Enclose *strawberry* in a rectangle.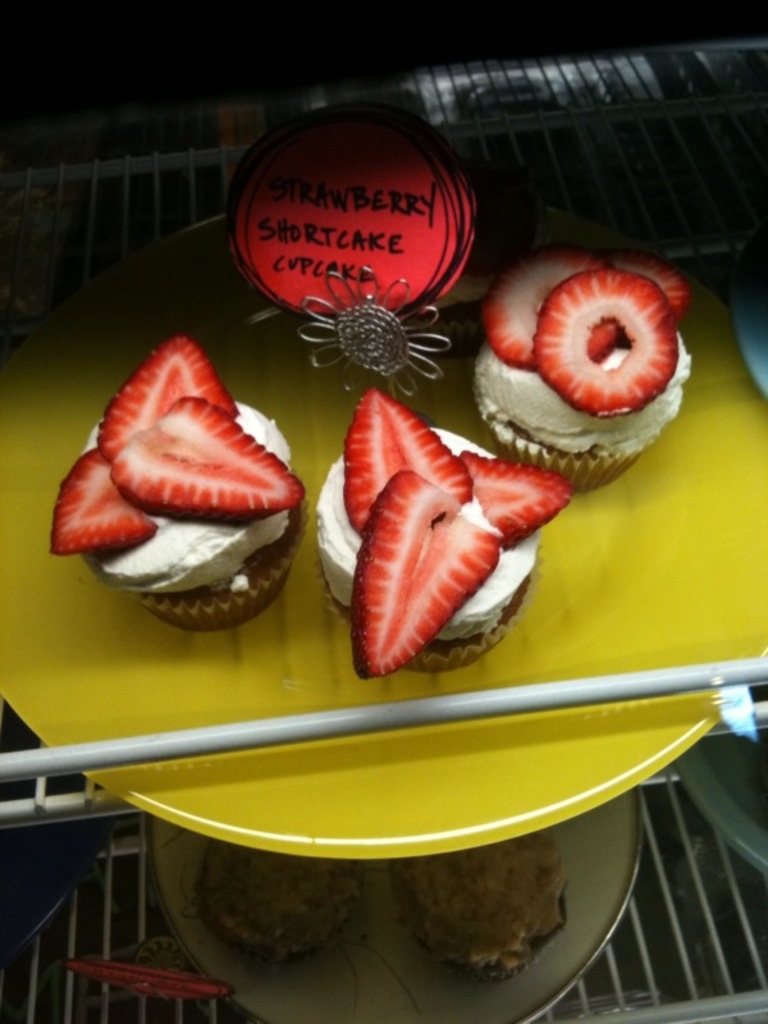
detection(339, 416, 564, 671).
